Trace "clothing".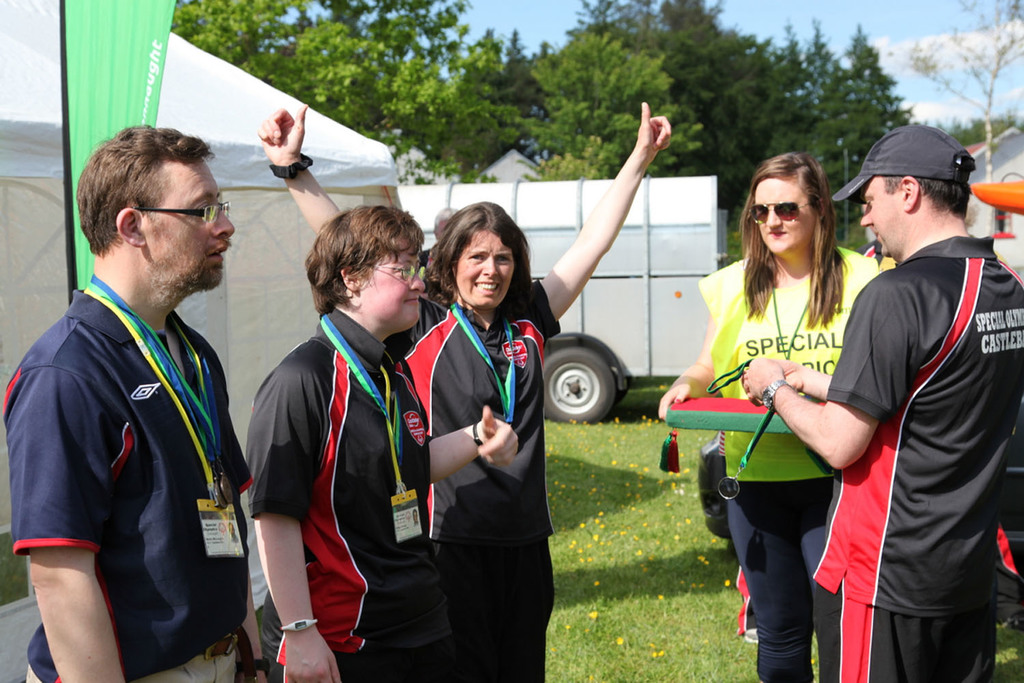
Traced to 692:242:883:682.
